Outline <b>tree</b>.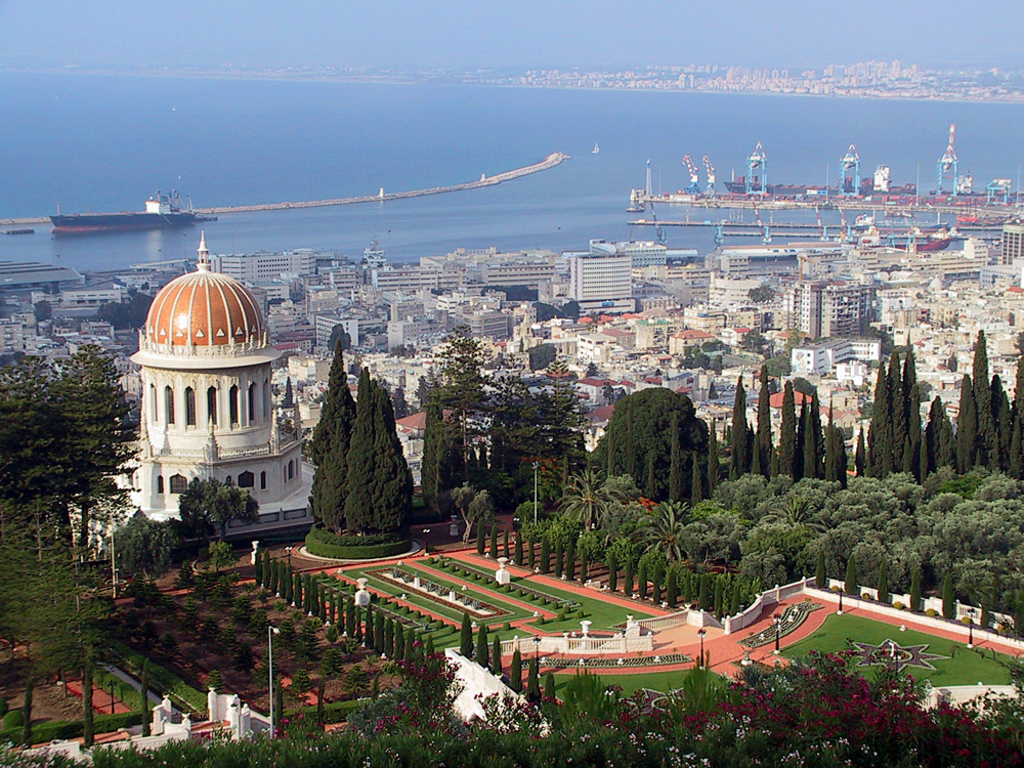
Outline: (730,575,742,615).
